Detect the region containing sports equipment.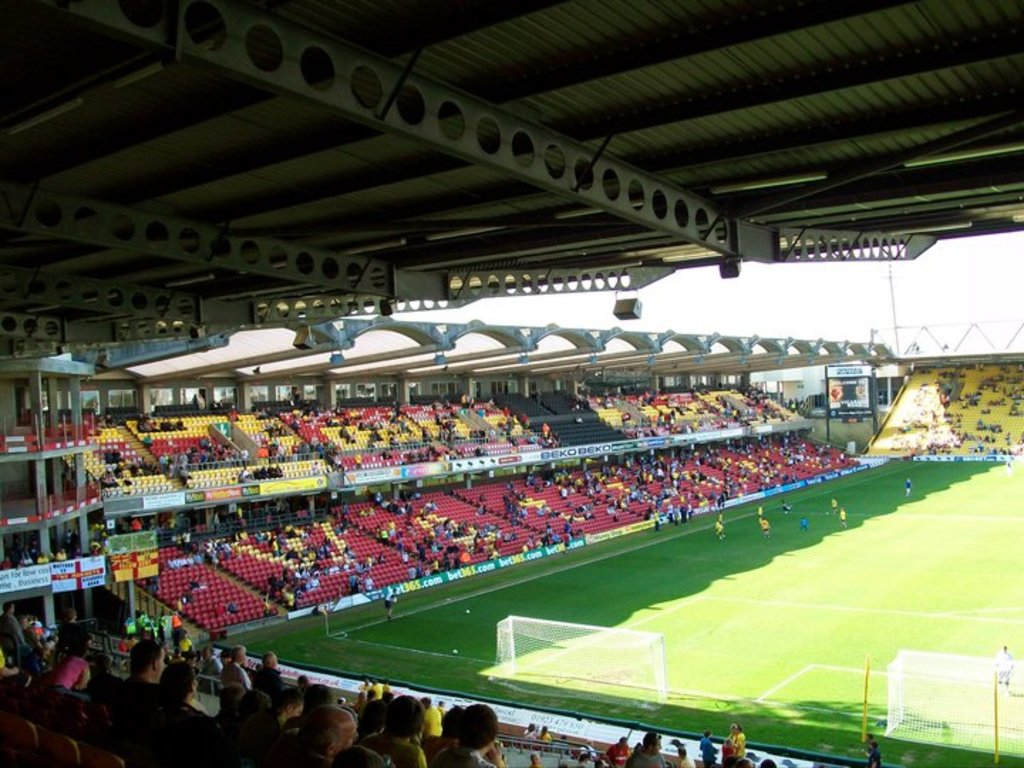
BBox(489, 617, 666, 708).
